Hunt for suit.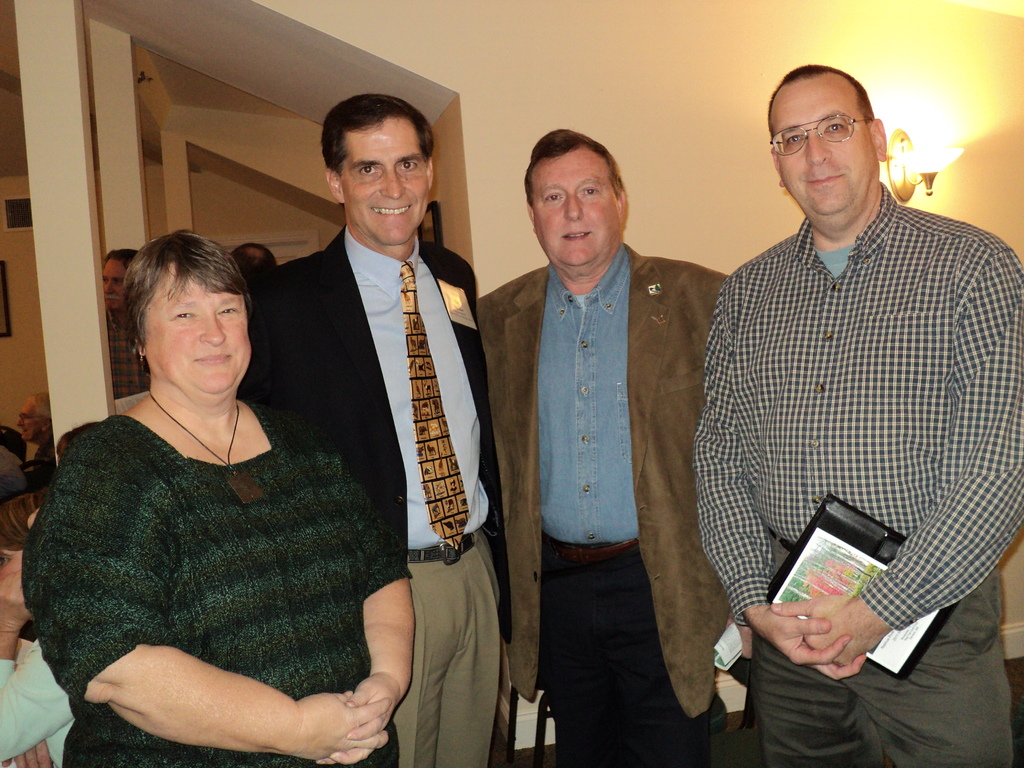
Hunted down at <region>255, 116, 486, 721</region>.
